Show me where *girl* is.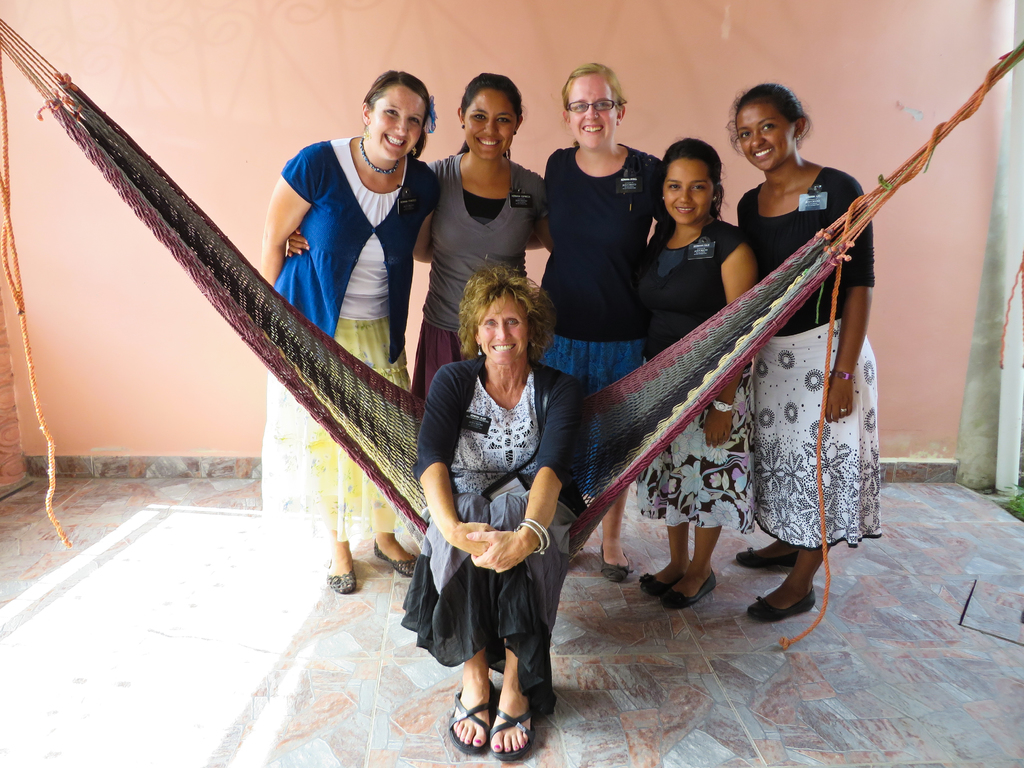
*girl* is at region(735, 77, 886, 620).
